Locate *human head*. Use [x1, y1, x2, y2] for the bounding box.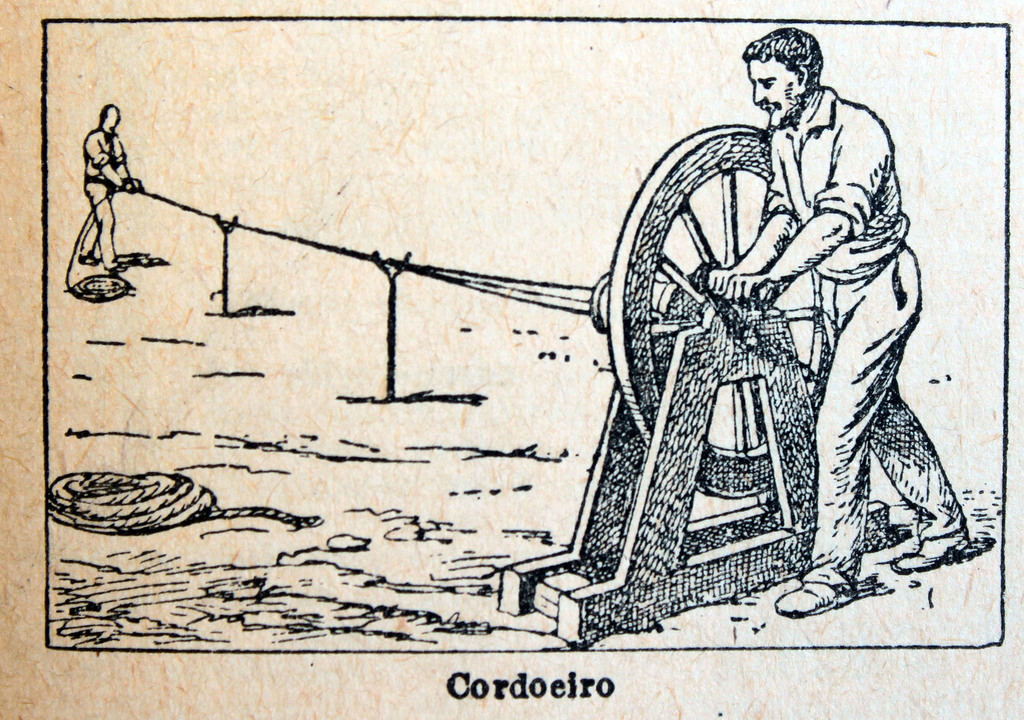
[736, 27, 825, 123].
